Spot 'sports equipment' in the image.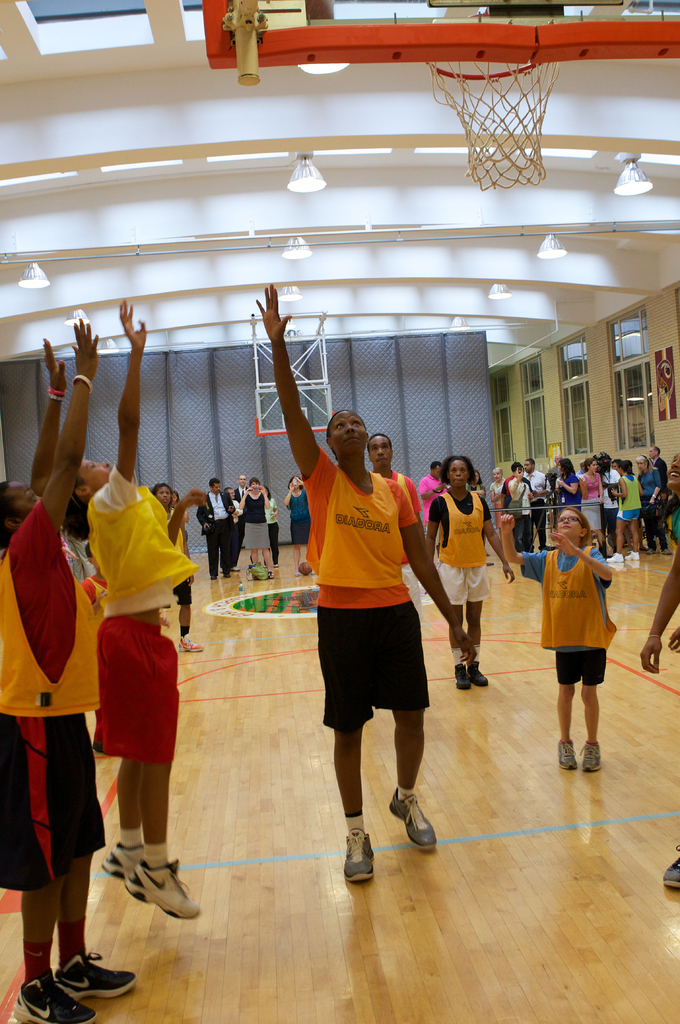
'sports equipment' found at rect(428, 61, 558, 190).
